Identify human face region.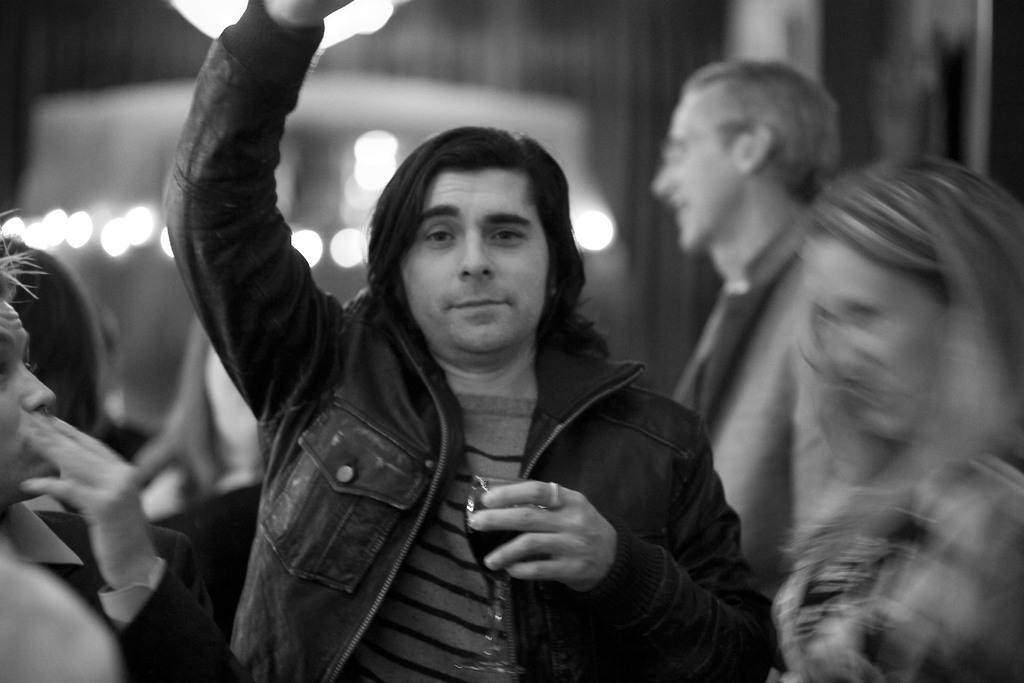
Region: Rect(817, 238, 960, 439).
